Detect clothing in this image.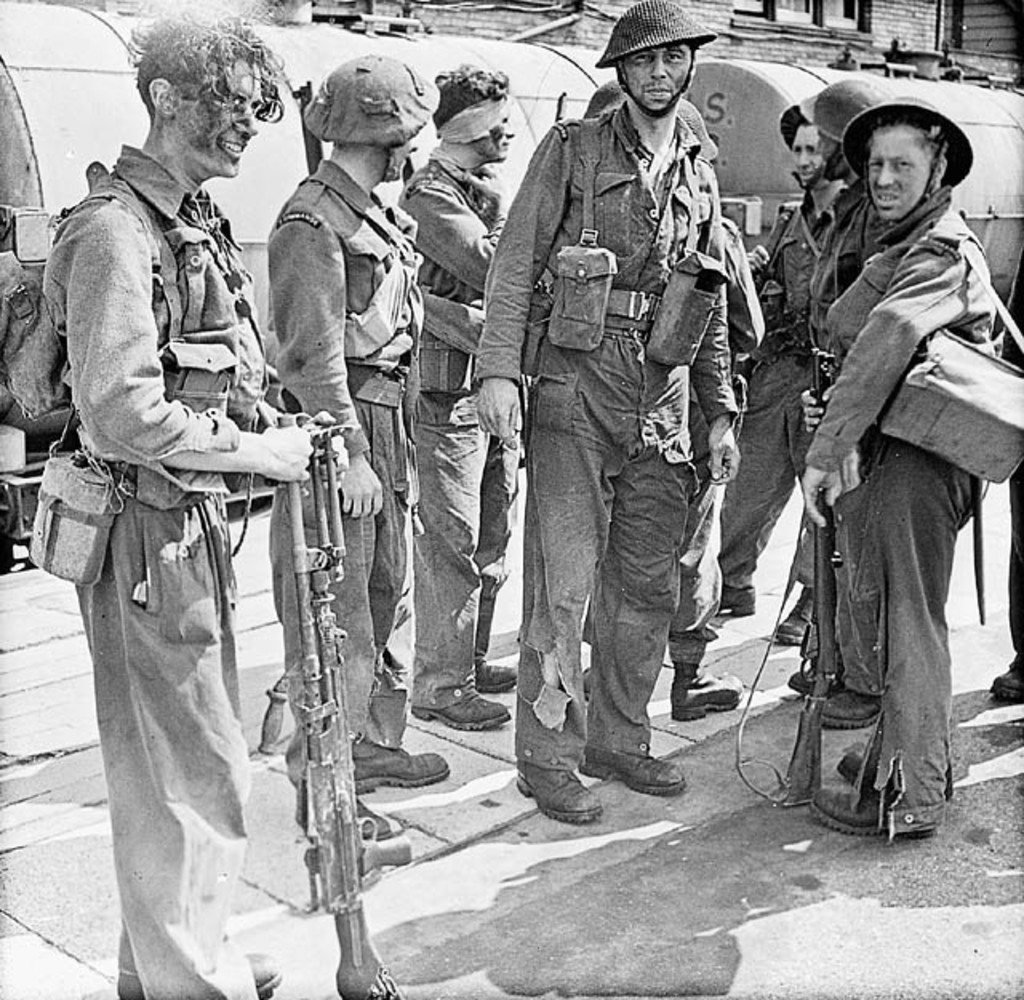
Detection: 48:59:304:917.
